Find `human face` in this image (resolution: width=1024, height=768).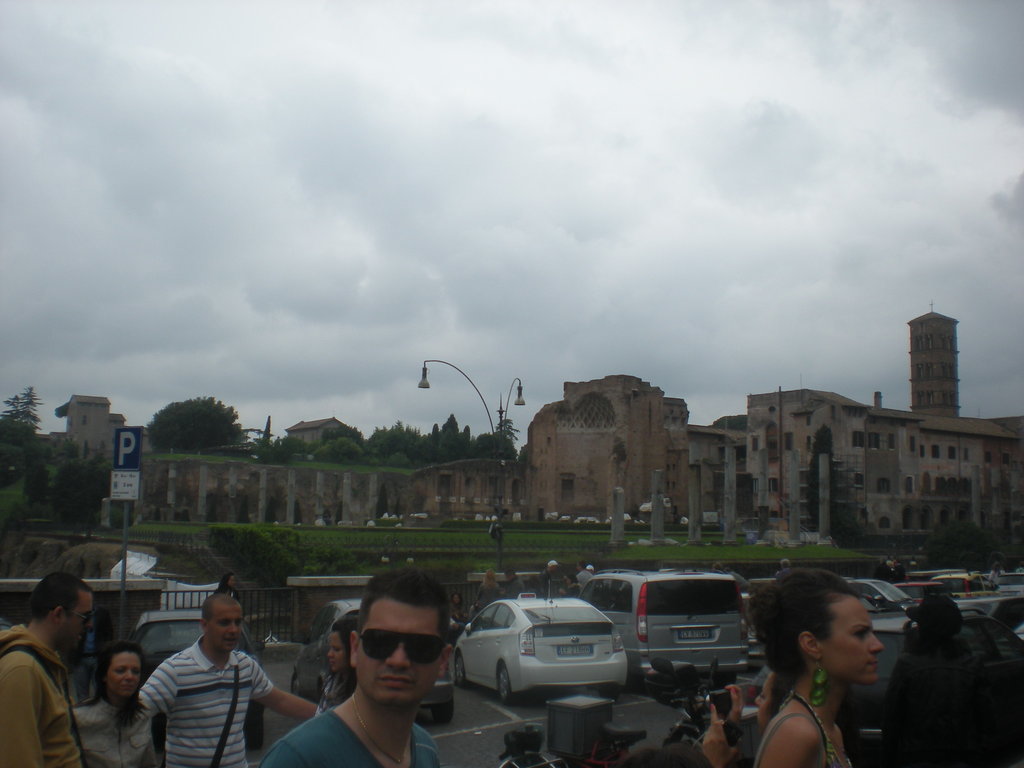
locate(329, 633, 345, 673).
